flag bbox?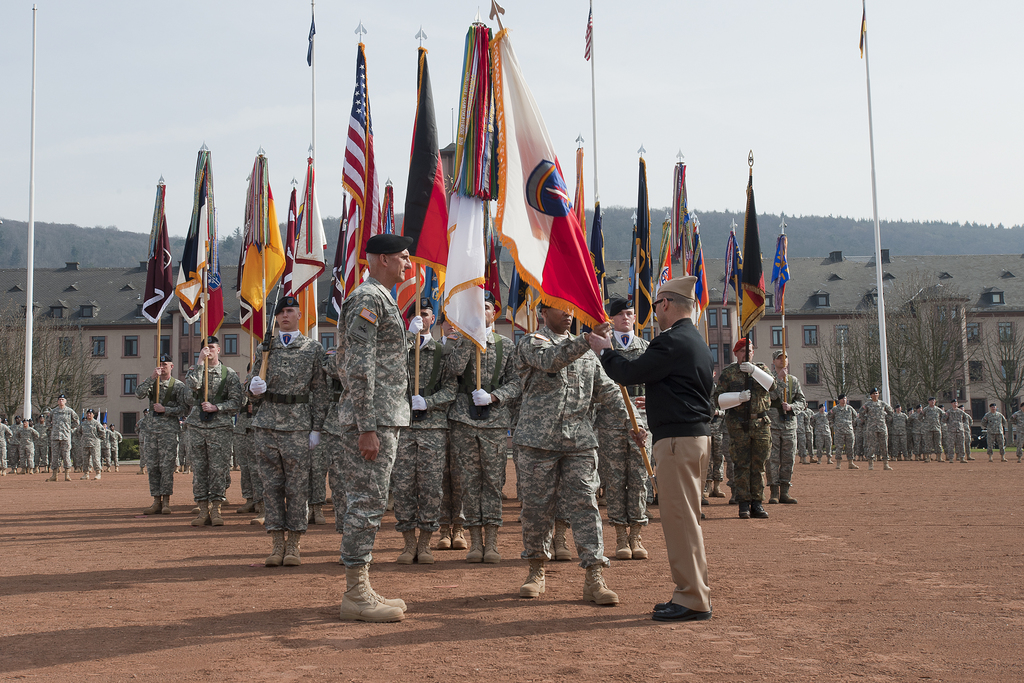
bbox=(493, 21, 614, 336)
